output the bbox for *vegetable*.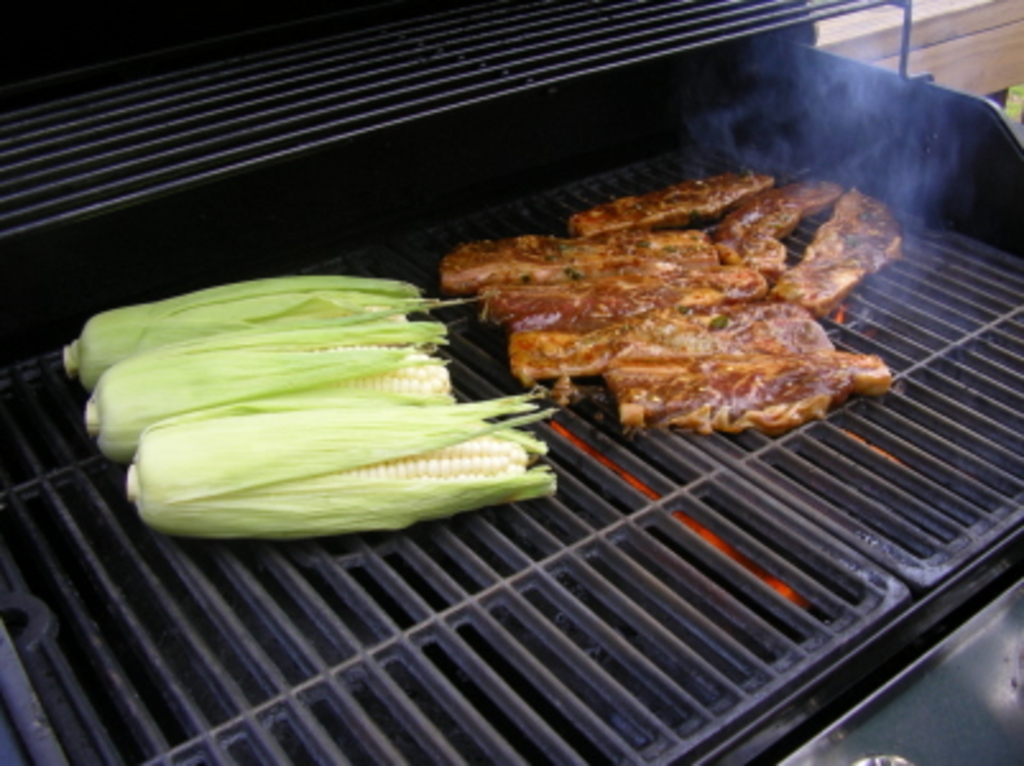
(59, 278, 495, 401).
